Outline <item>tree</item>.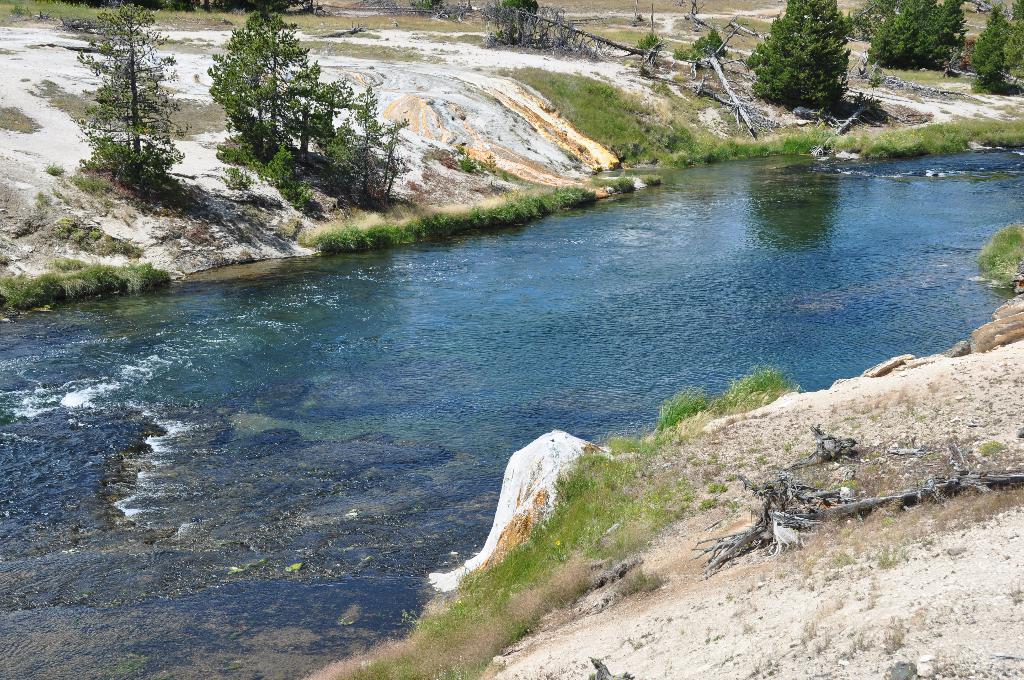
Outline: 1002:0:1023:73.
